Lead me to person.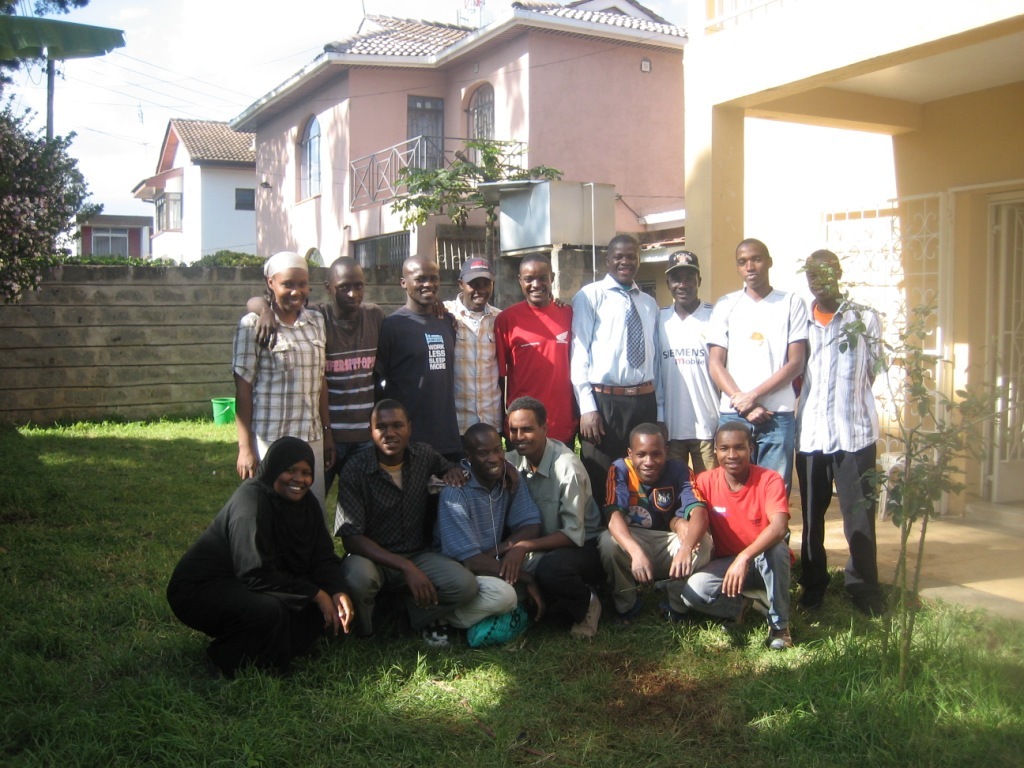
Lead to box(793, 252, 885, 616).
